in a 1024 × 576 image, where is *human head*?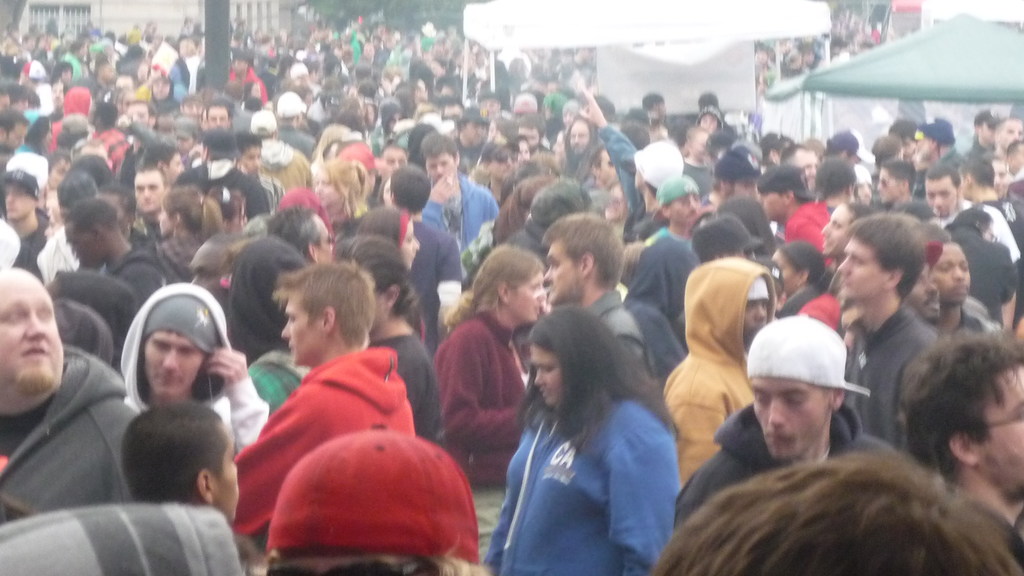
42:147:70:188.
